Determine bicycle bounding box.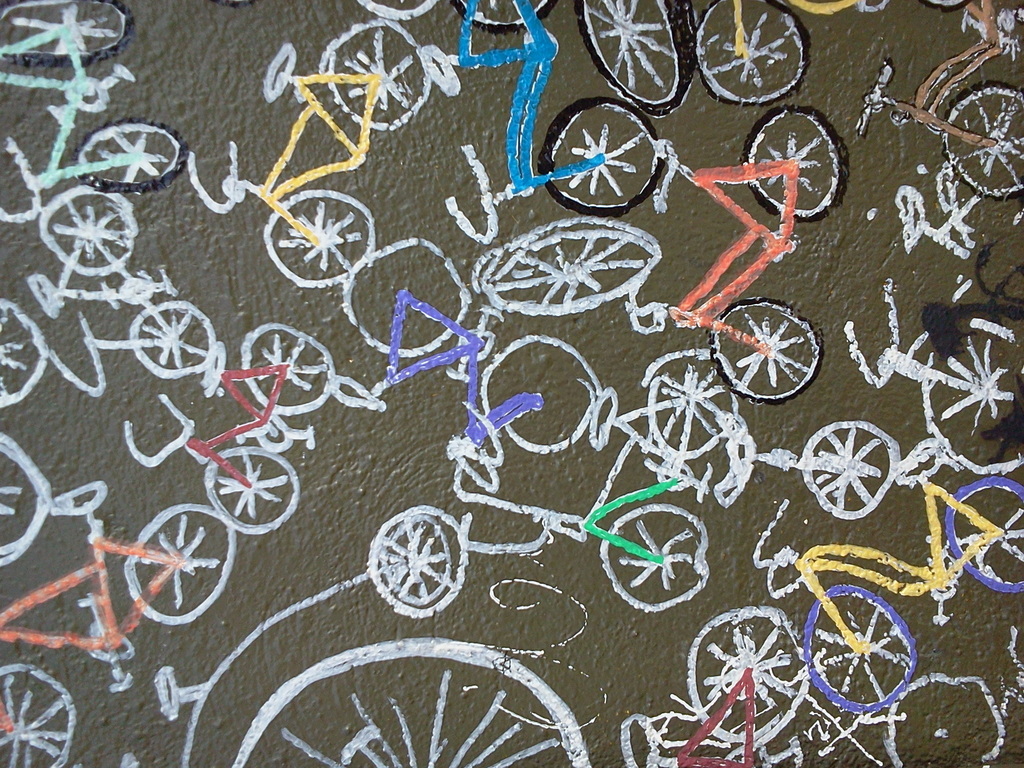
Determined: 0,289,86,411.
